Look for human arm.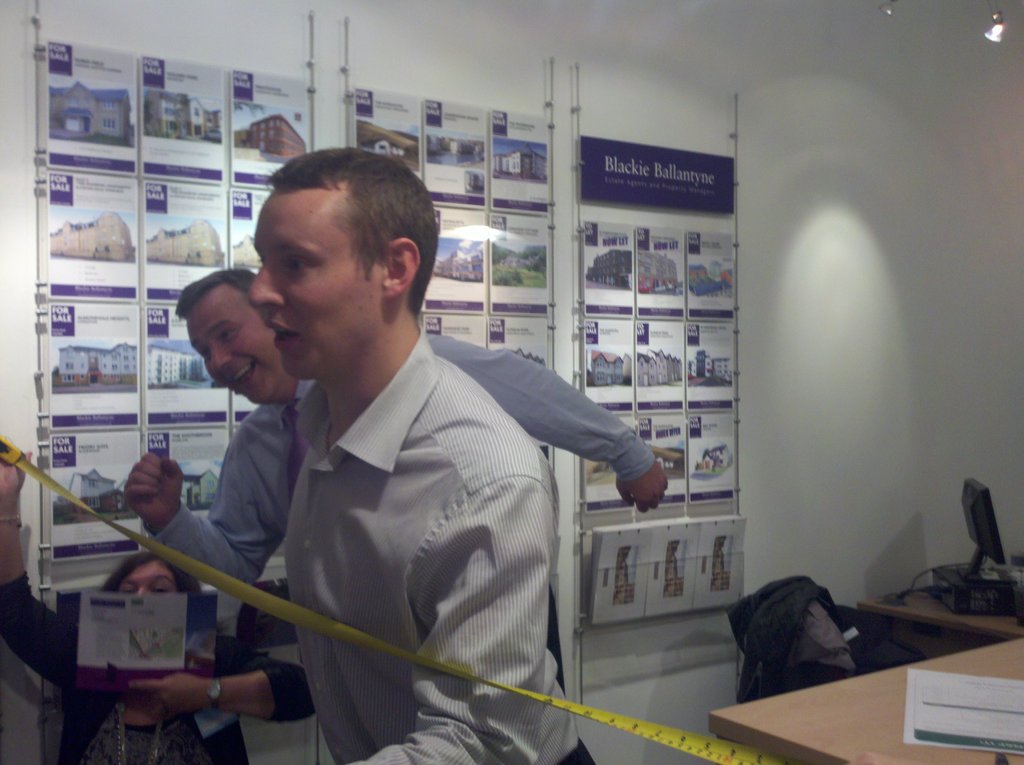
Found: 0, 431, 139, 709.
